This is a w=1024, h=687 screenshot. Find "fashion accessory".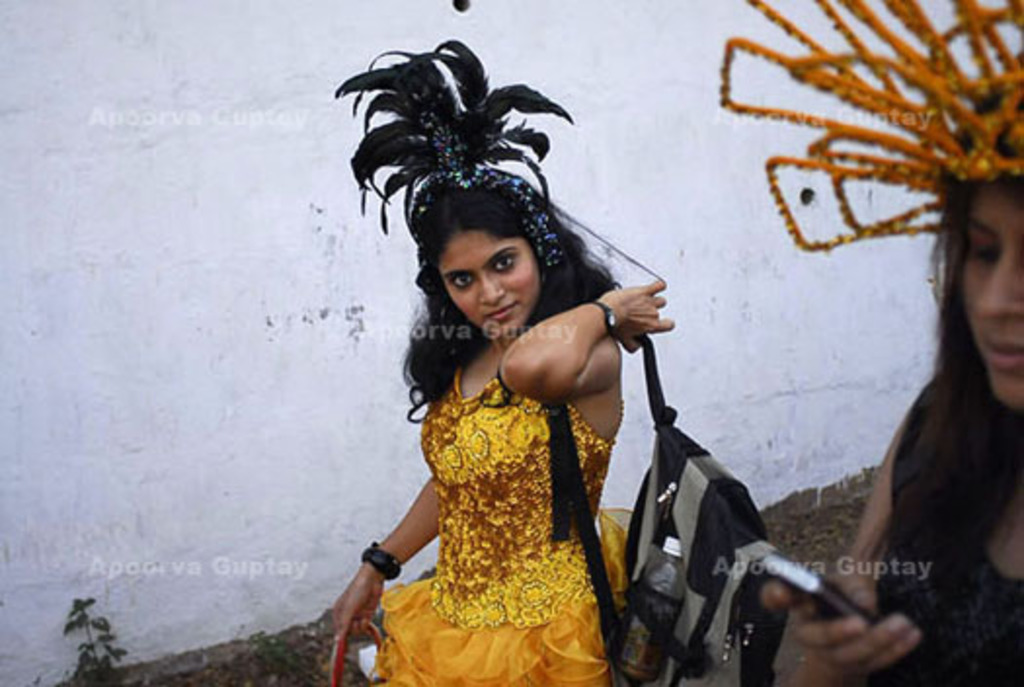
Bounding box: <region>714, 0, 1022, 248</region>.
